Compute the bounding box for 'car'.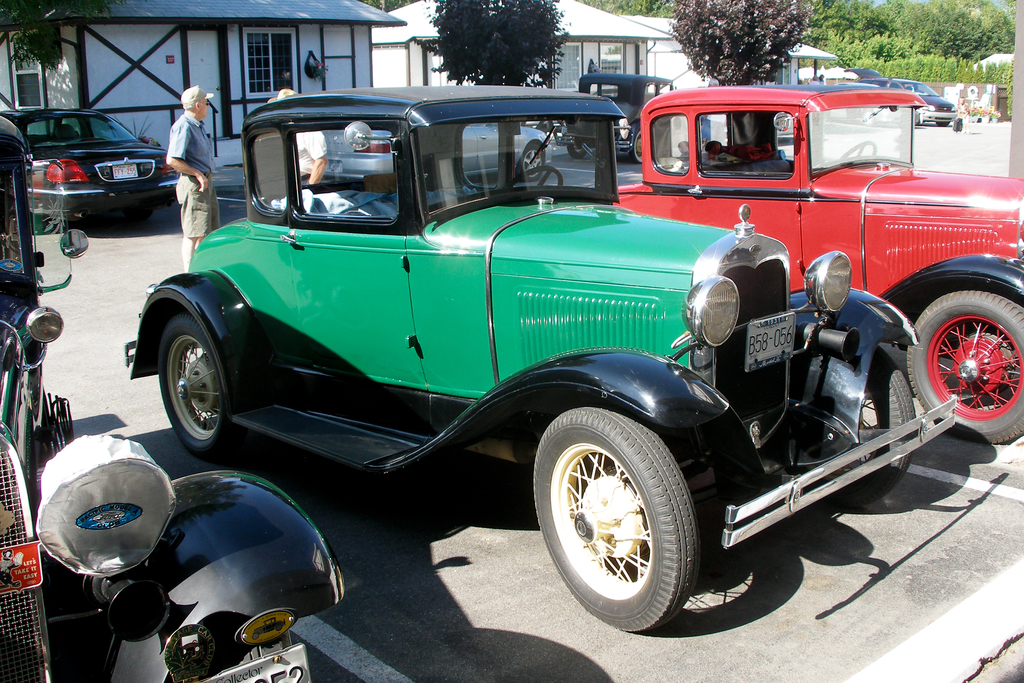
bbox=(122, 81, 963, 633).
